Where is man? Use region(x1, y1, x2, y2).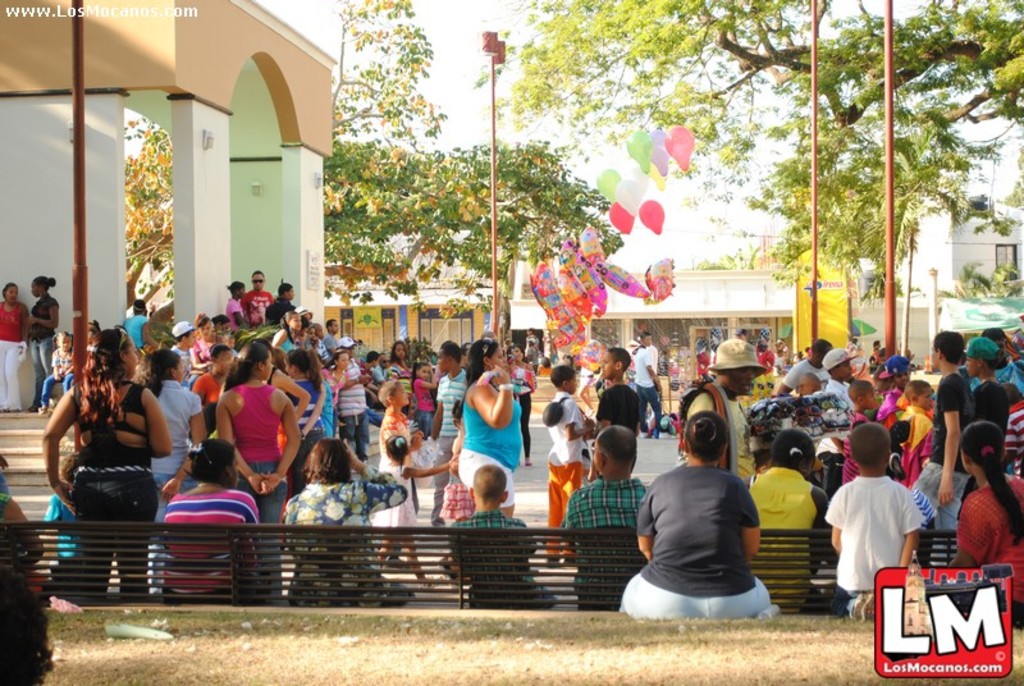
region(965, 323, 1023, 395).
